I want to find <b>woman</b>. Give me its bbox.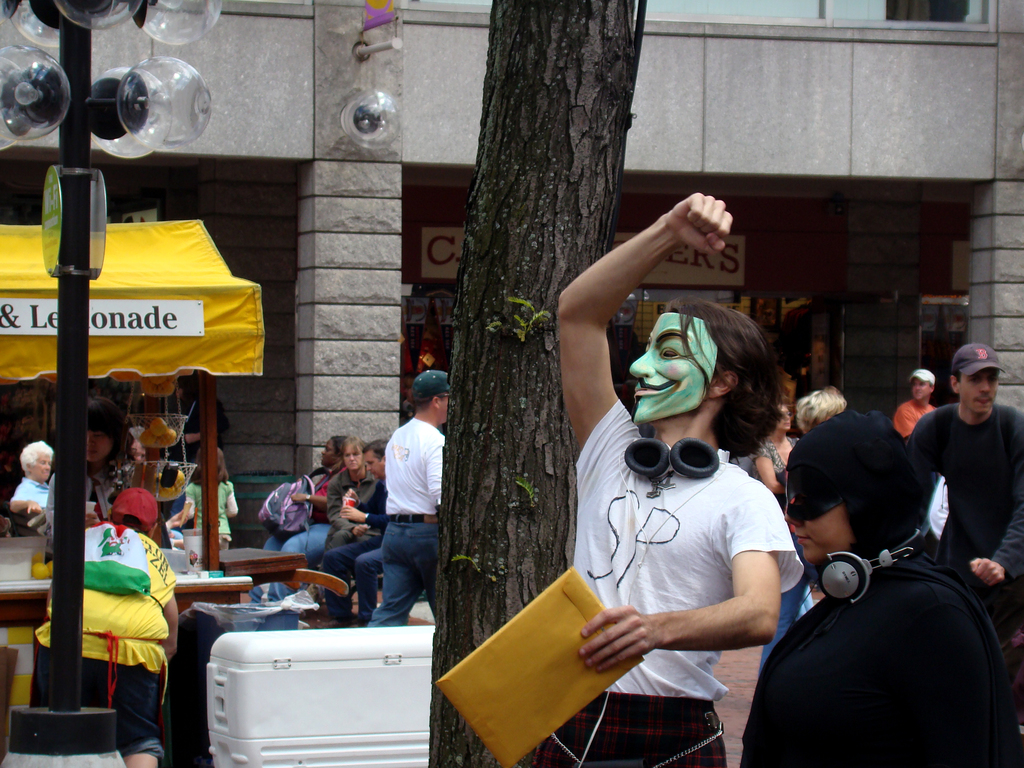
303:436:376:603.
